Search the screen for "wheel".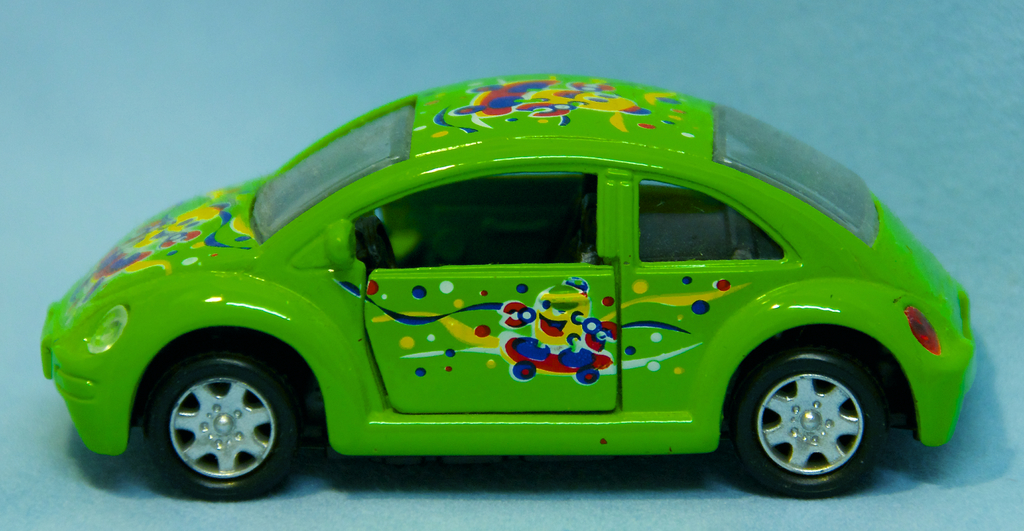
Found at 511,361,538,381.
